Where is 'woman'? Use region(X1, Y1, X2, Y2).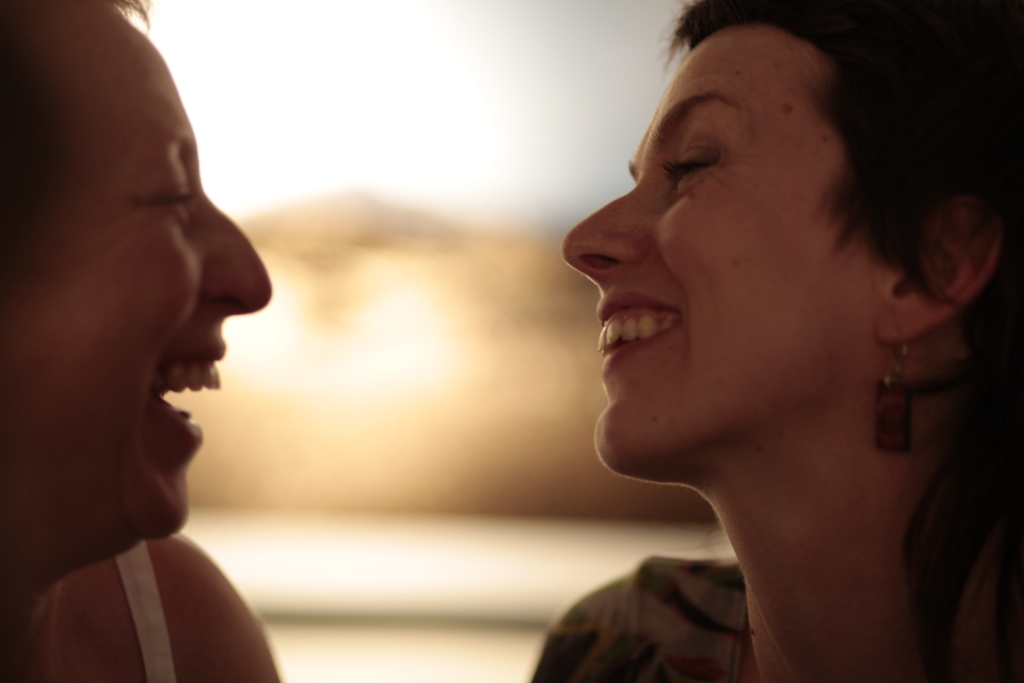
region(534, 0, 1023, 682).
